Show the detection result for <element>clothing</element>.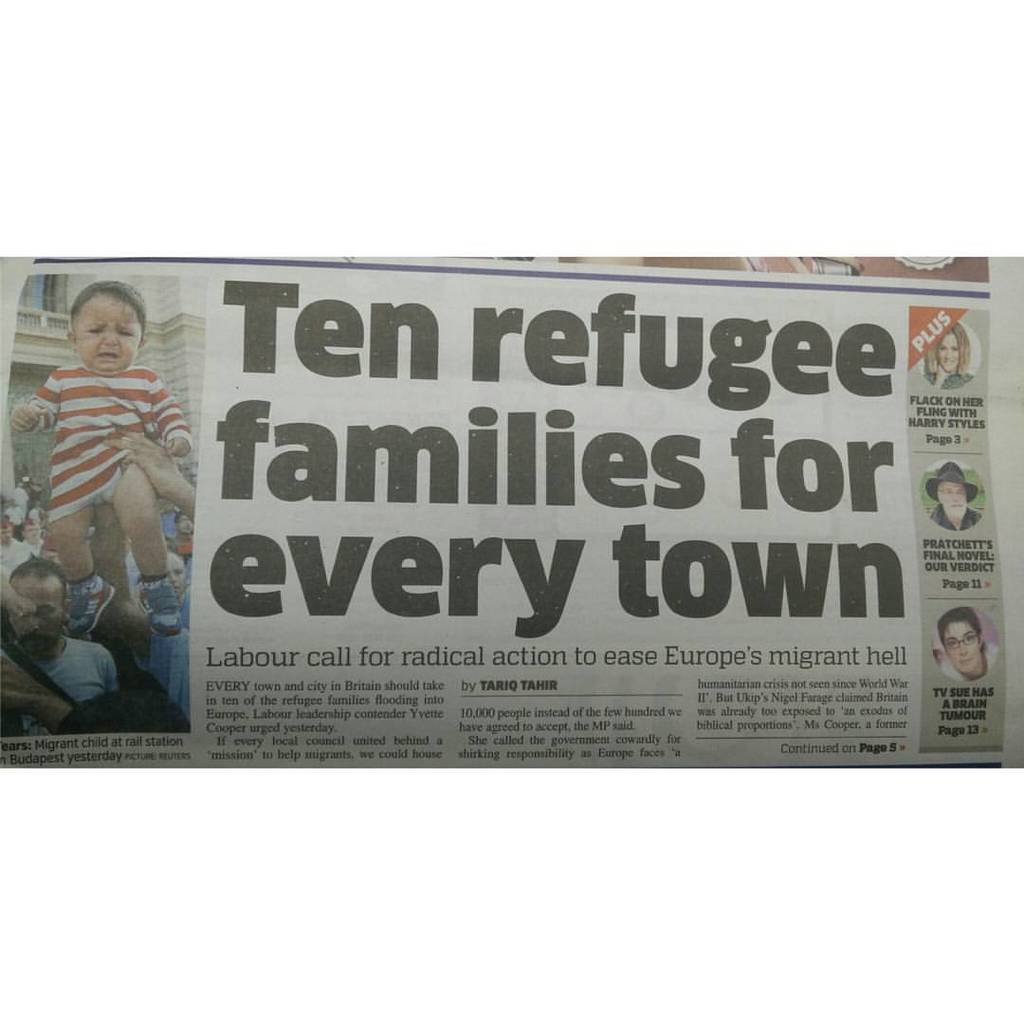
[943, 639, 1011, 683].
